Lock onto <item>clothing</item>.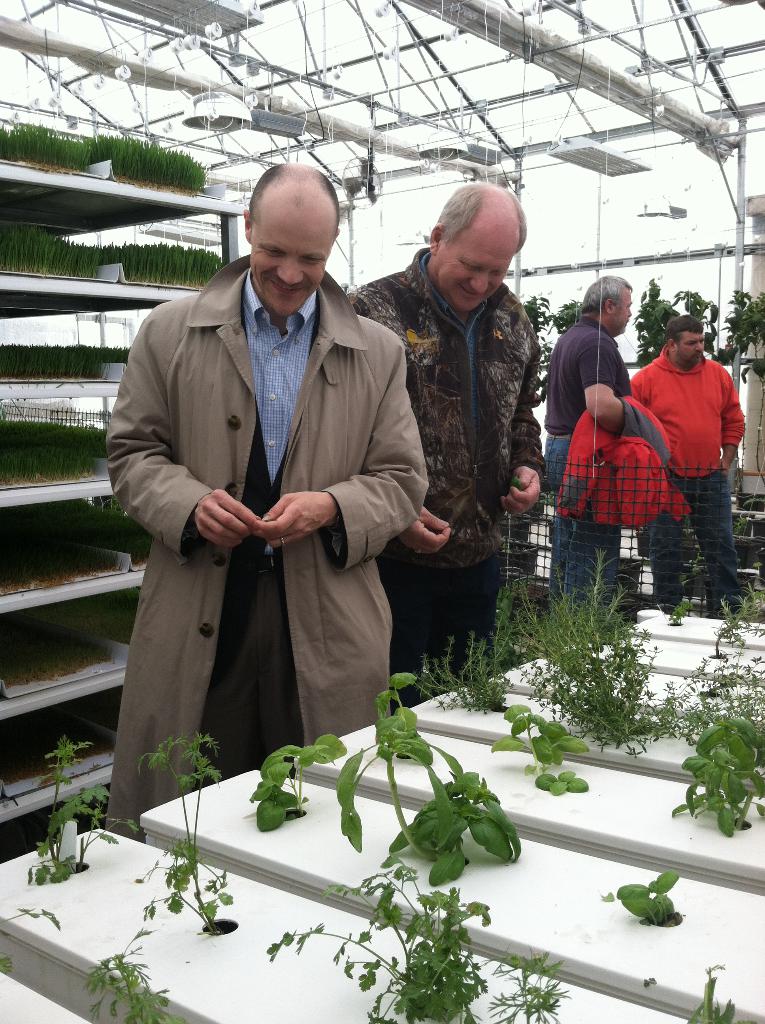
Locked: <region>620, 346, 739, 626</region>.
